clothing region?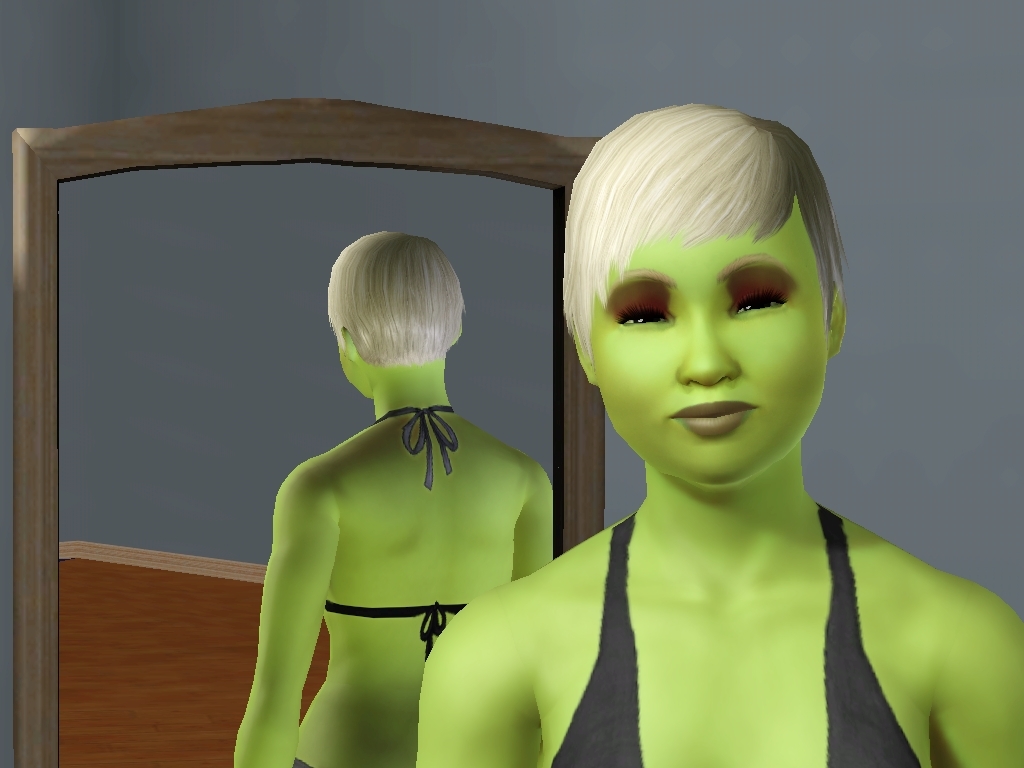
549, 504, 922, 764
